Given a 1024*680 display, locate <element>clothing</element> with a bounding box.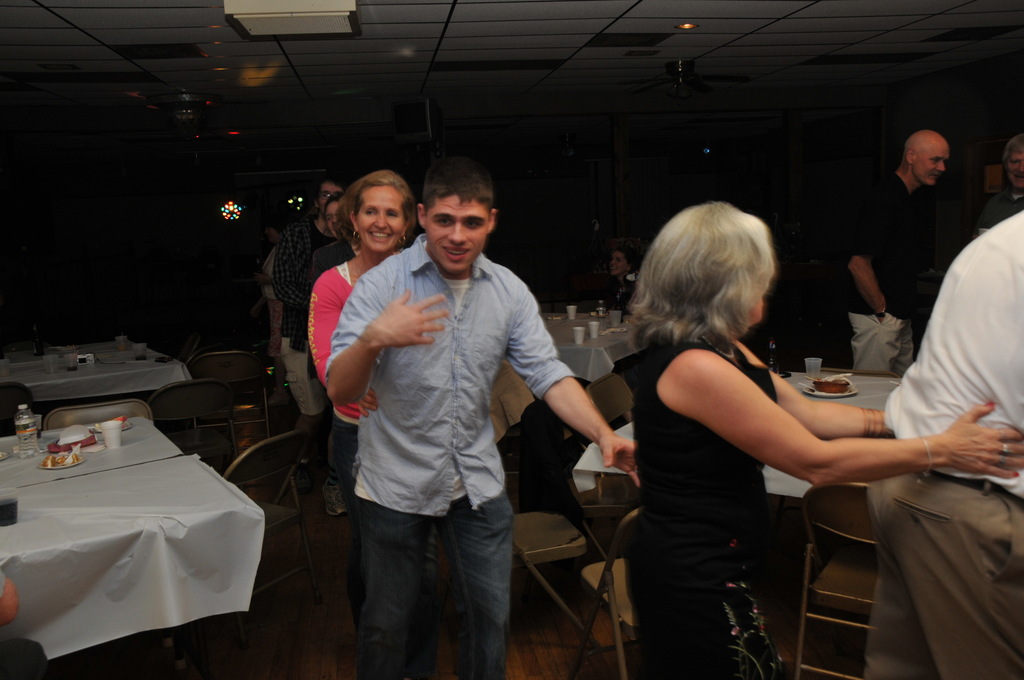
Located: select_region(297, 259, 362, 485).
